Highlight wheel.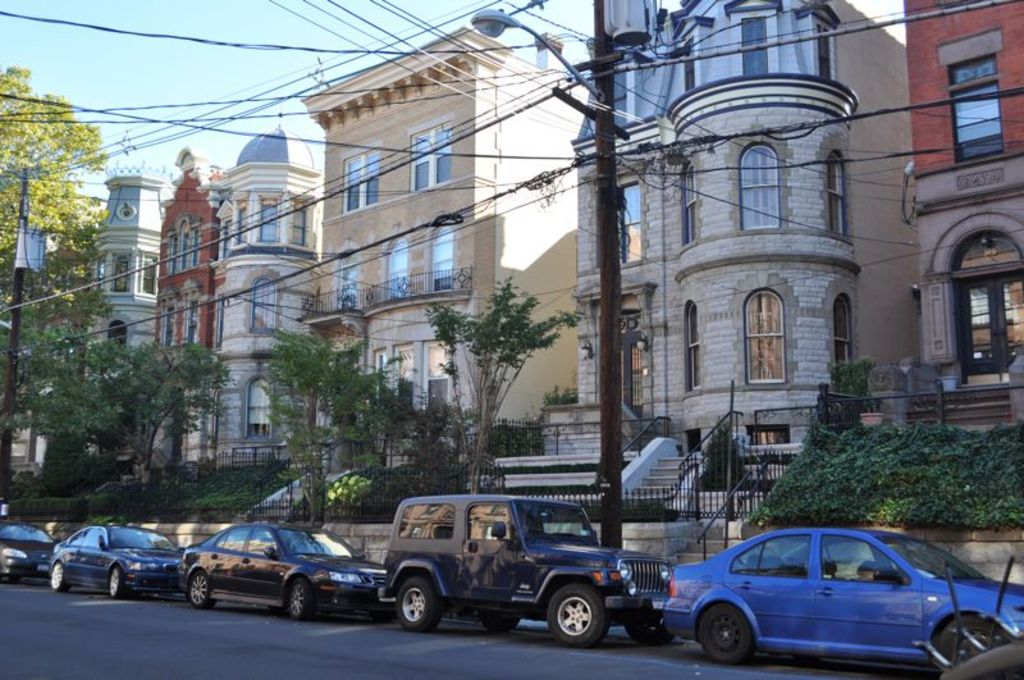
Highlighted region: detection(192, 571, 216, 608).
